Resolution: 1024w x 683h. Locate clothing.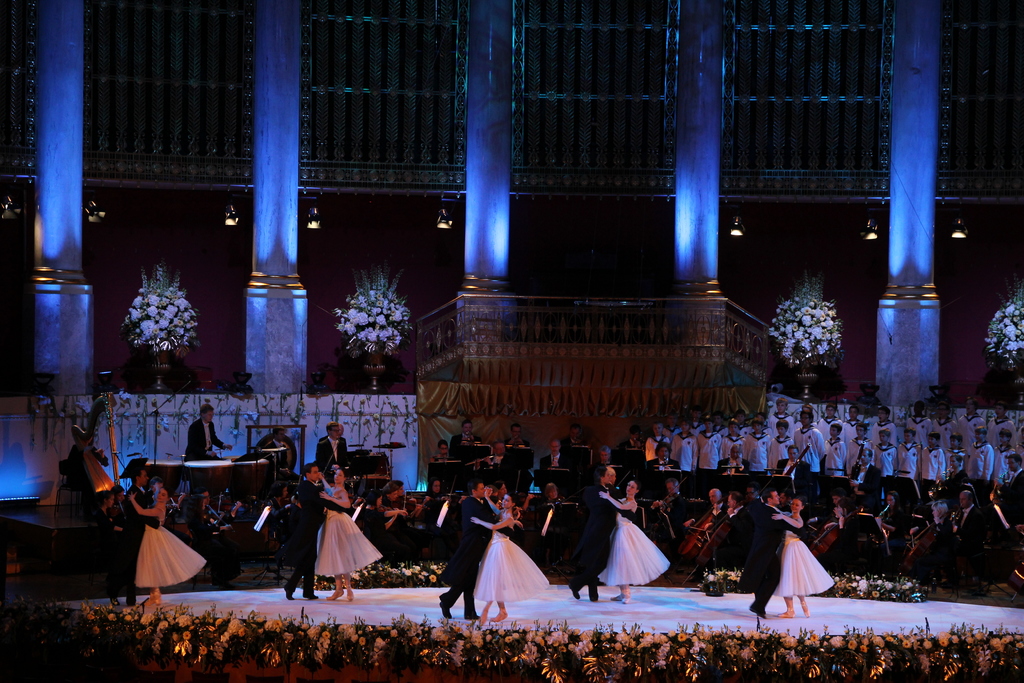
468 523 551 622.
